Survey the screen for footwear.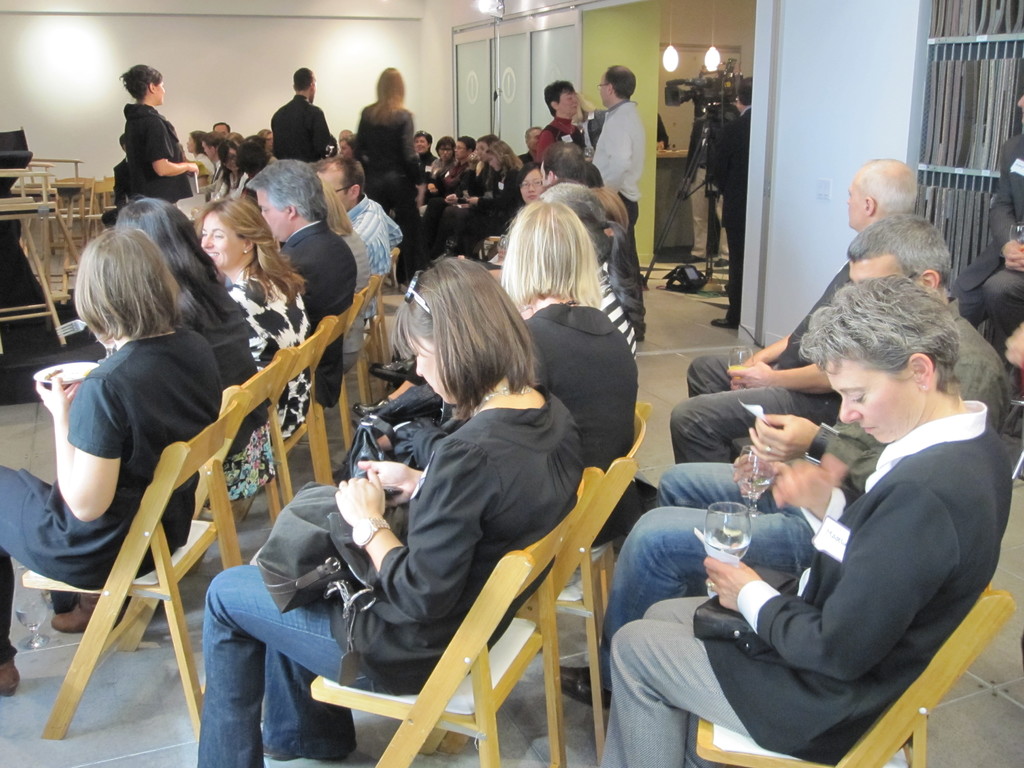
Survey found: BBox(704, 310, 740, 323).
